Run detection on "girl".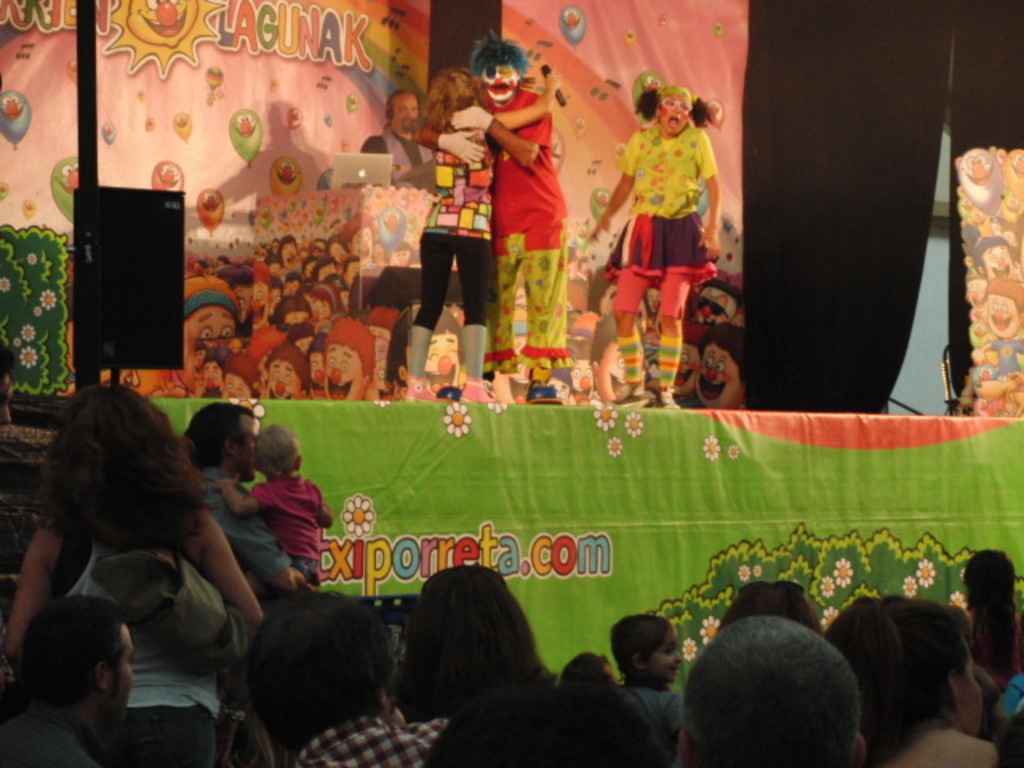
Result: box=[413, 62, 501, 413].
